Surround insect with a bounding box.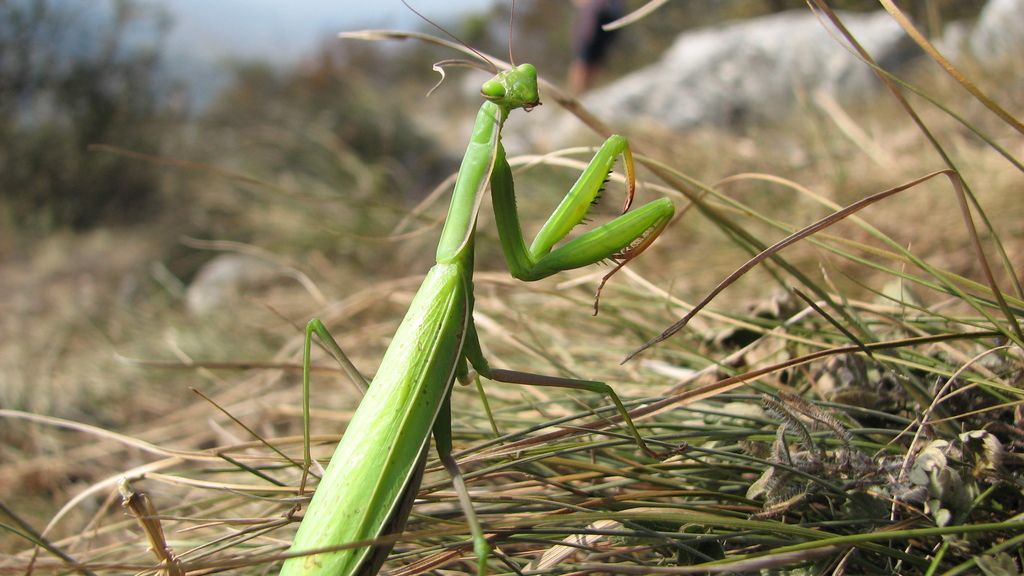
BBox(280, 0, 680, 575).
